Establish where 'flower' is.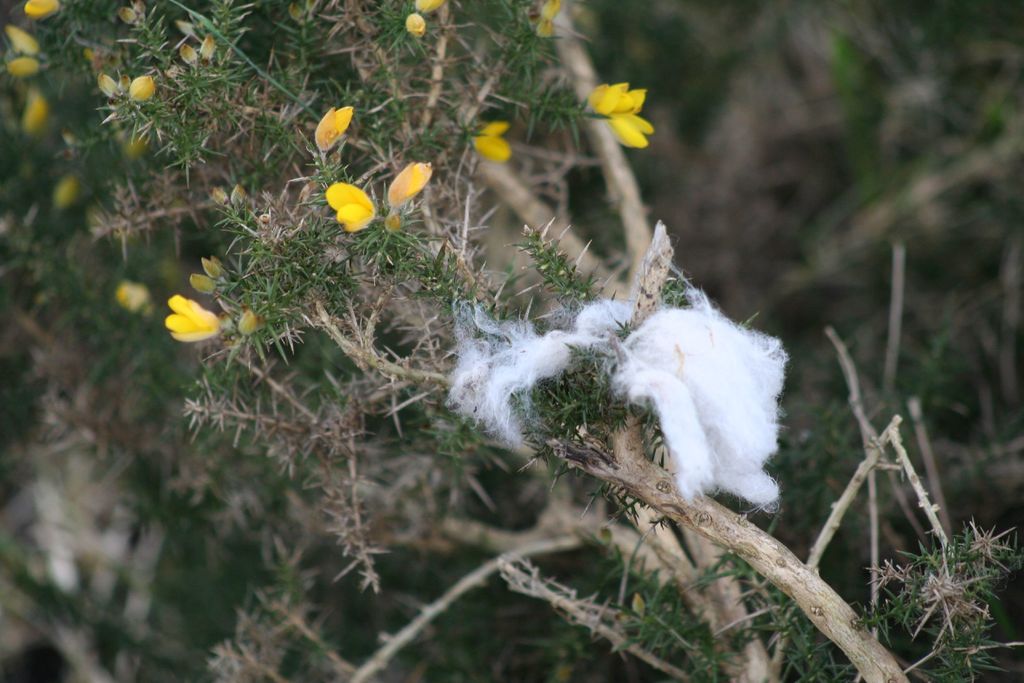
Established at 473:119:515:168.
